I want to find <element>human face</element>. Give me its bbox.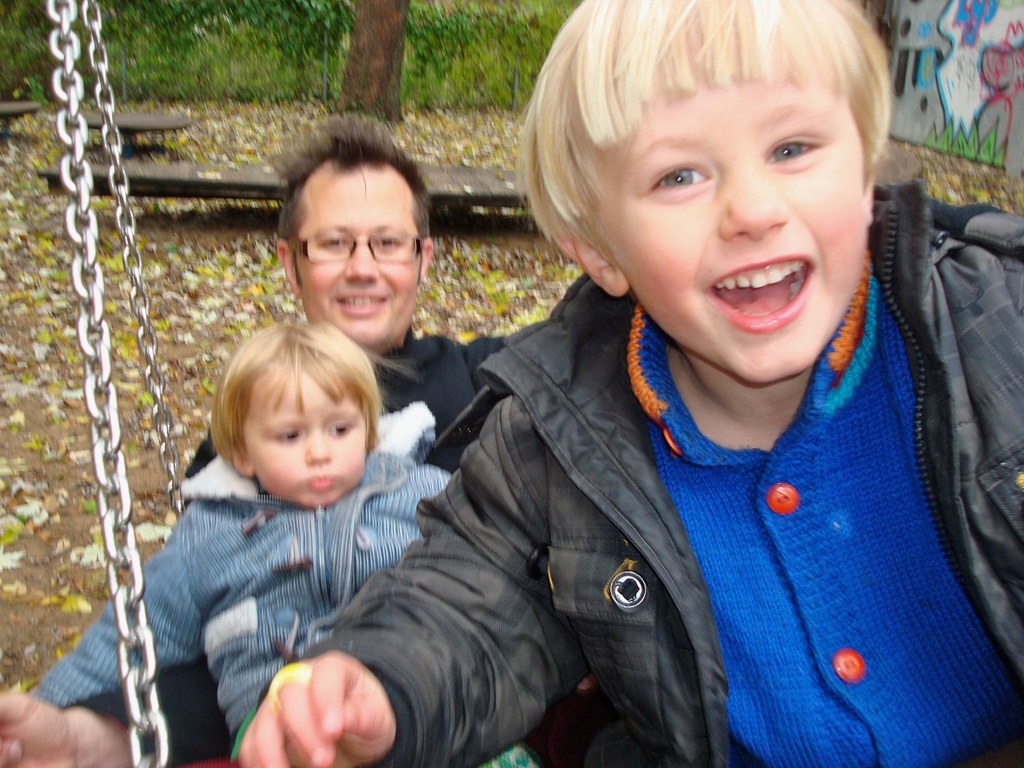
x1=291 y1=163 x2=423 y2=346.
